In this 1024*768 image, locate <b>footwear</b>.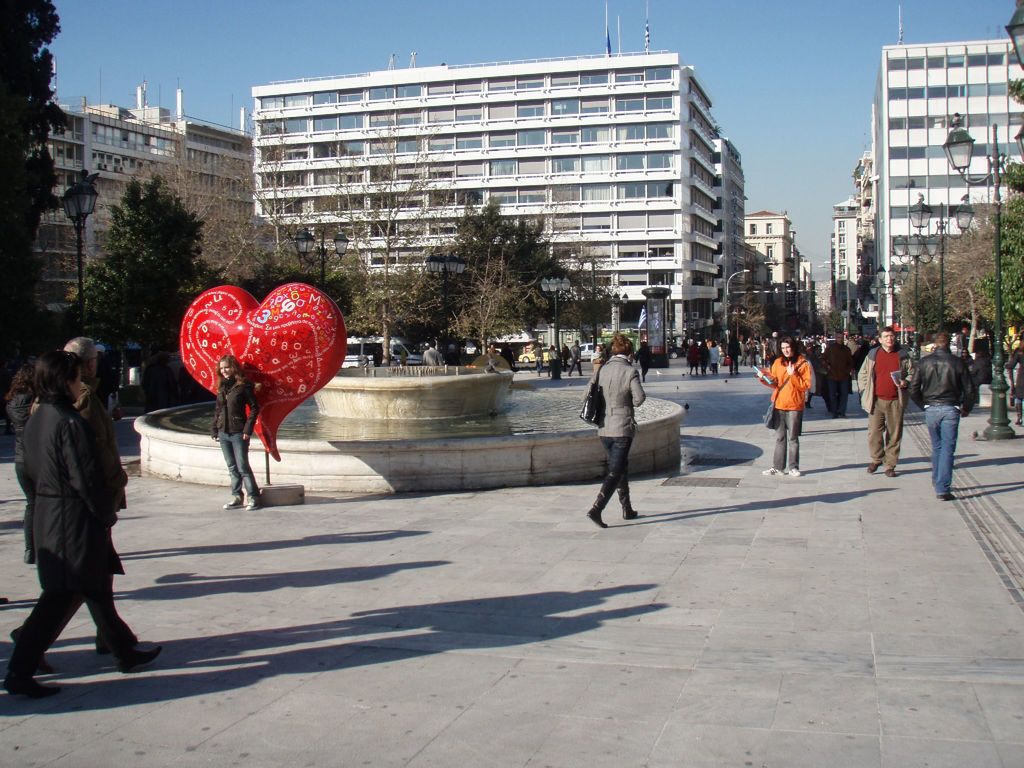
Bounding box: BBox(115, 643, 161, 672).
